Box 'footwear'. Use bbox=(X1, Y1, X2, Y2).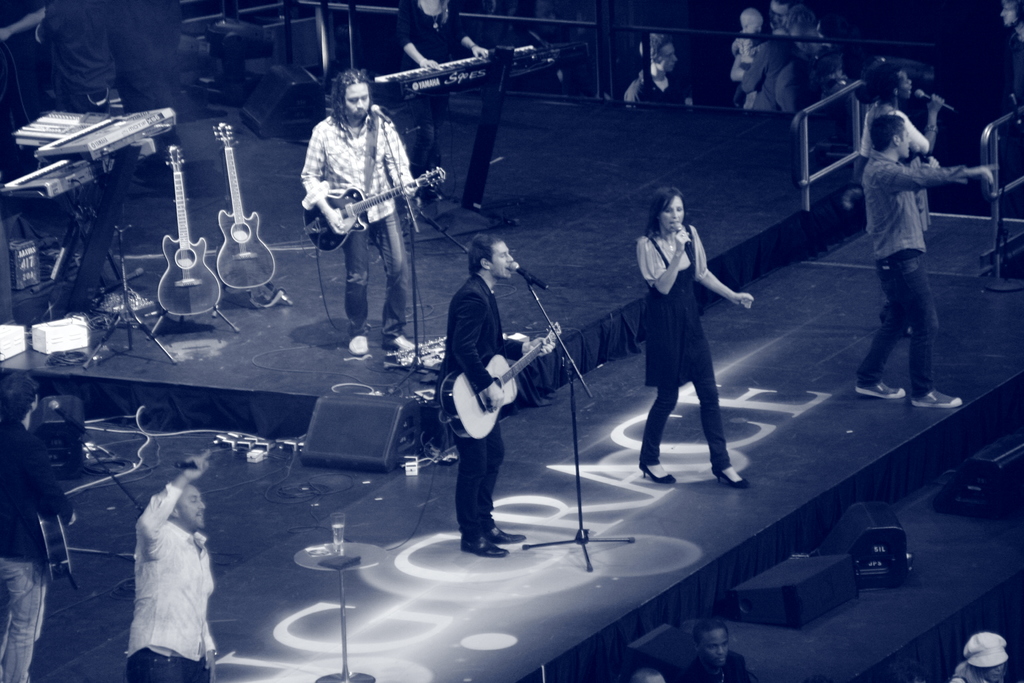
bbox=(490, 523, 527, 541).
